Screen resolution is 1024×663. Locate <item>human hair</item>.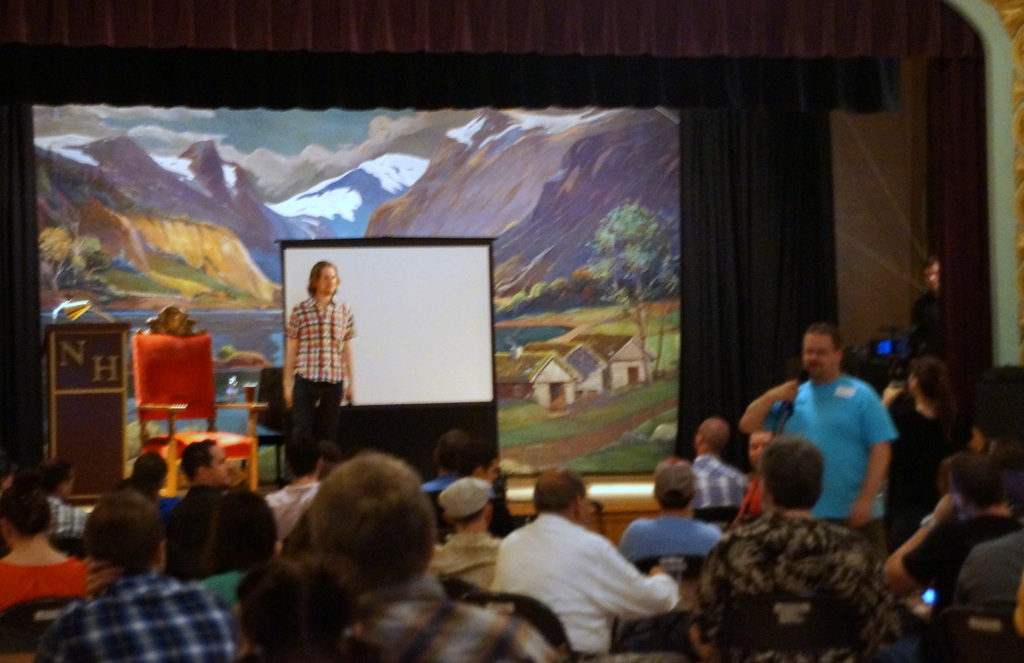
[left=180, top=434, right=217, bottom=482].
